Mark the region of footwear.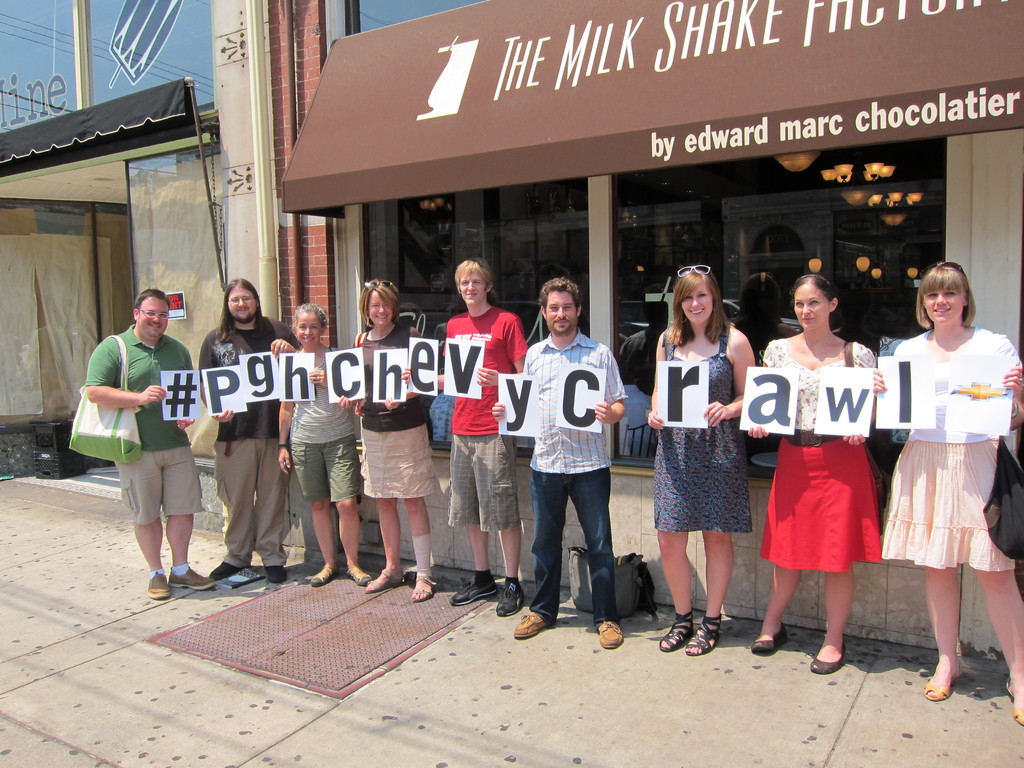
Region: BBox(168, 567, 217, 586).
